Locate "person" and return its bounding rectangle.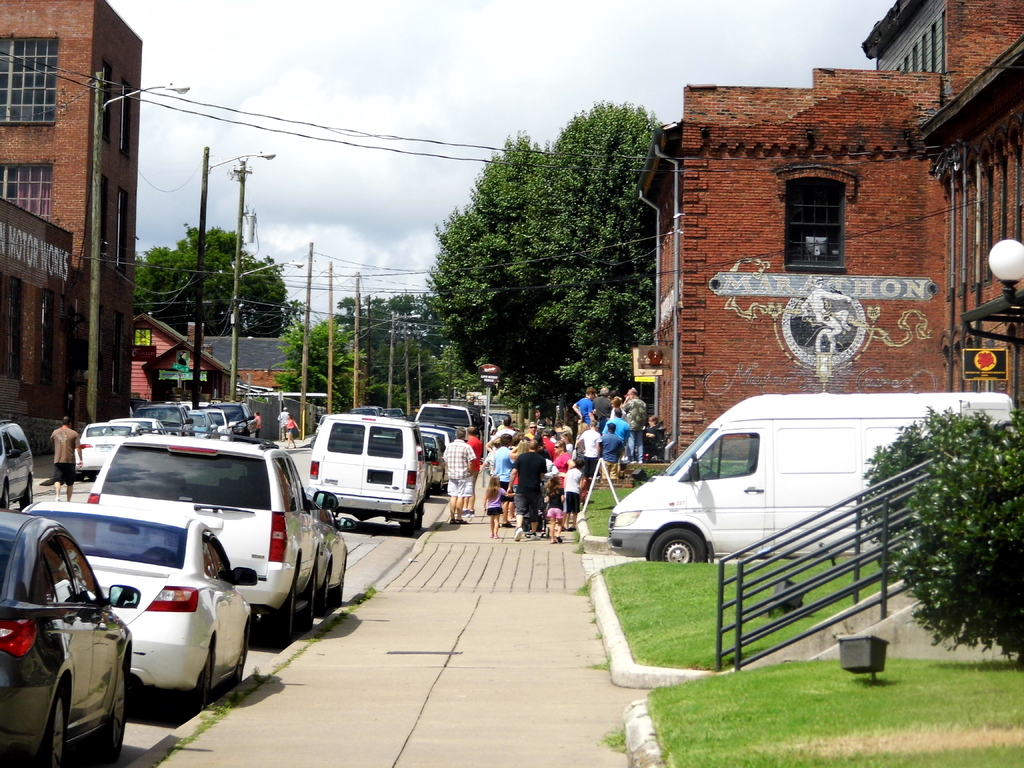
(23, 420, 83, 507).
